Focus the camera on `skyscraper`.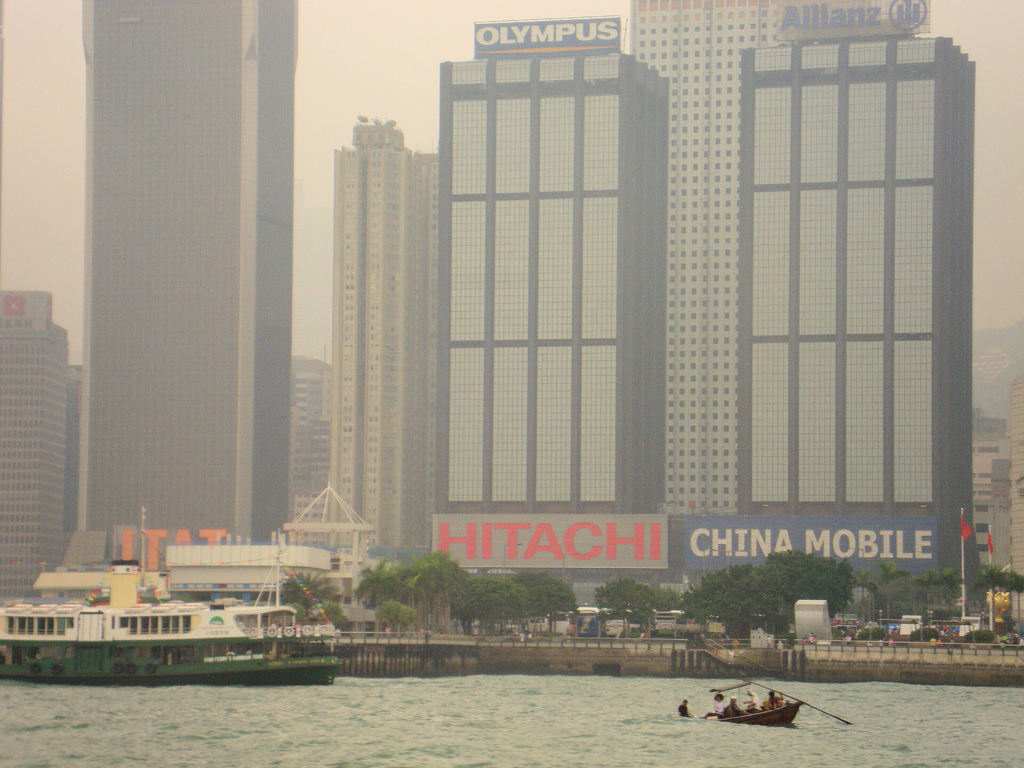
Focus region: crop(0, 289, 75, 600).
